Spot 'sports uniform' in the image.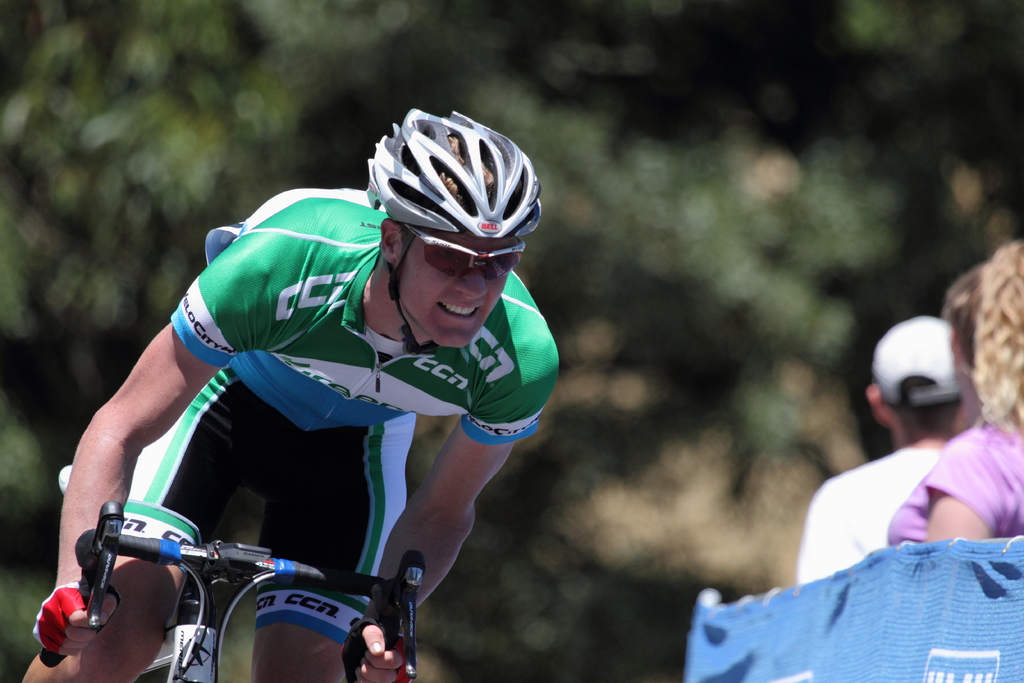
'sports uniform' found at region(124, 114, 562, 646).
